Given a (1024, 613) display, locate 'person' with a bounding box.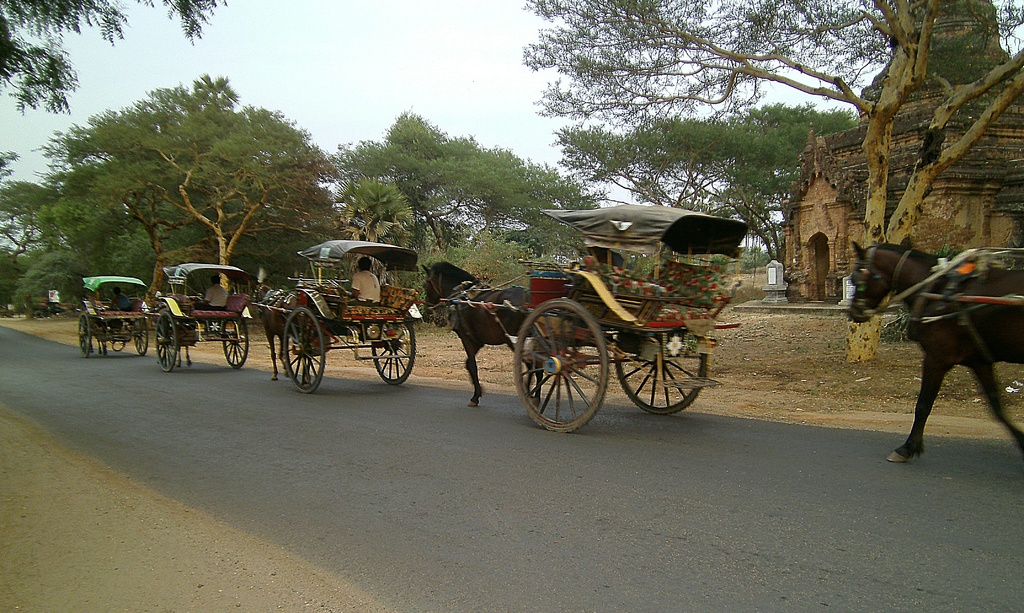
Located: [350, 255, 388, 314].
